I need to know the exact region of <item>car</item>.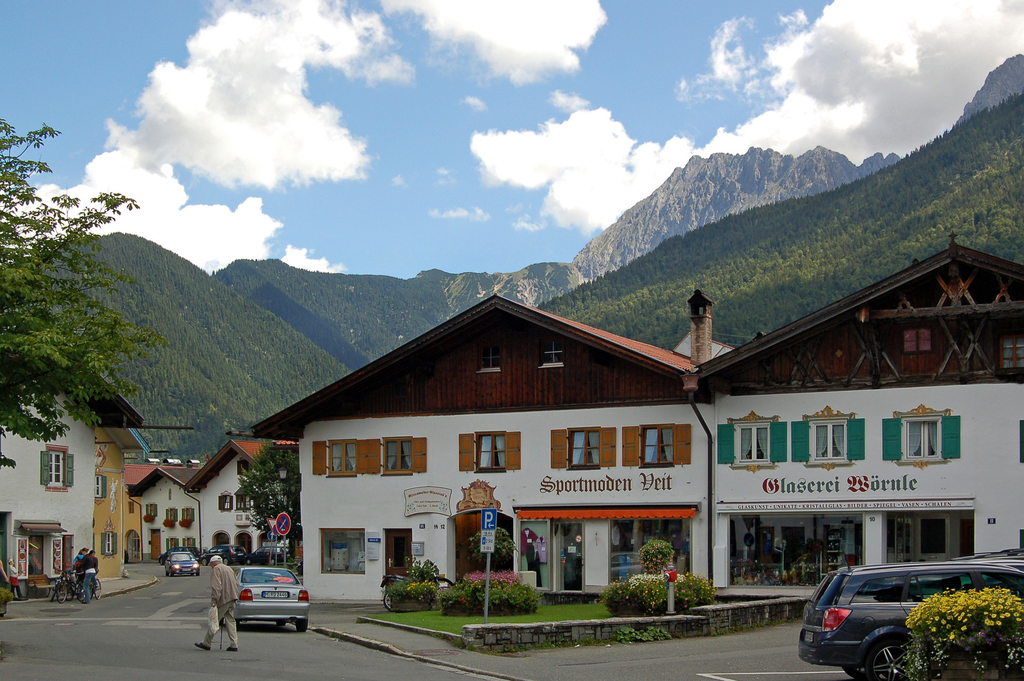
Region: bbox=[794, 554, 1022, 680].
